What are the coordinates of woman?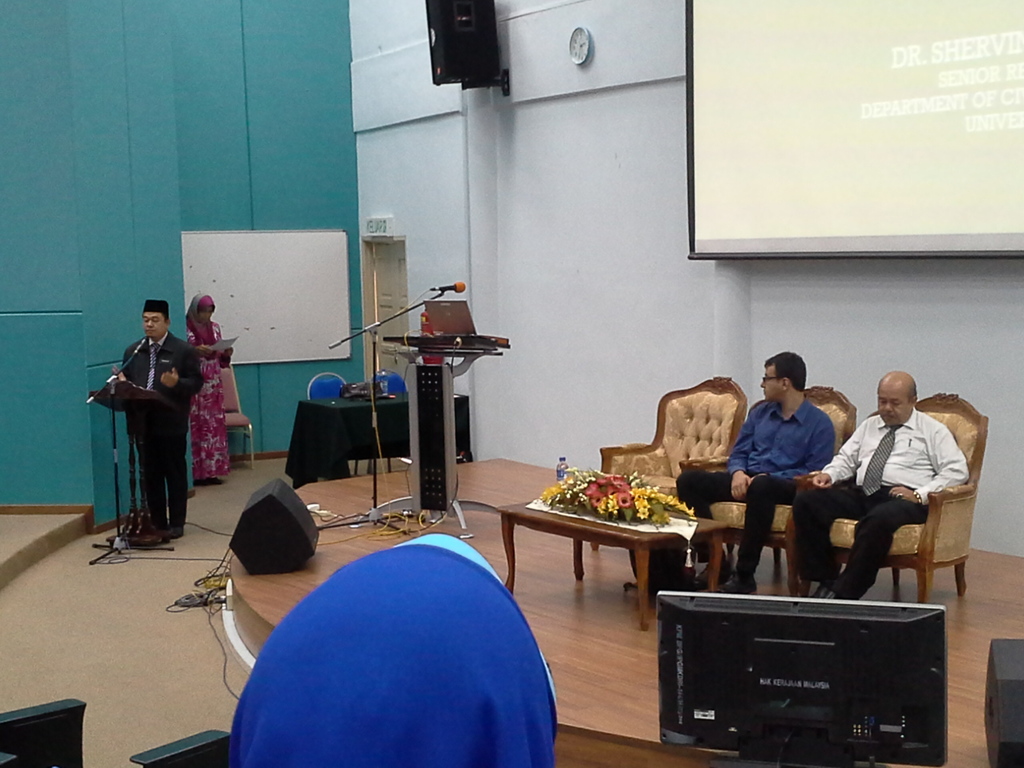
<bbox>185, 291, 225, 484</bbox>.
